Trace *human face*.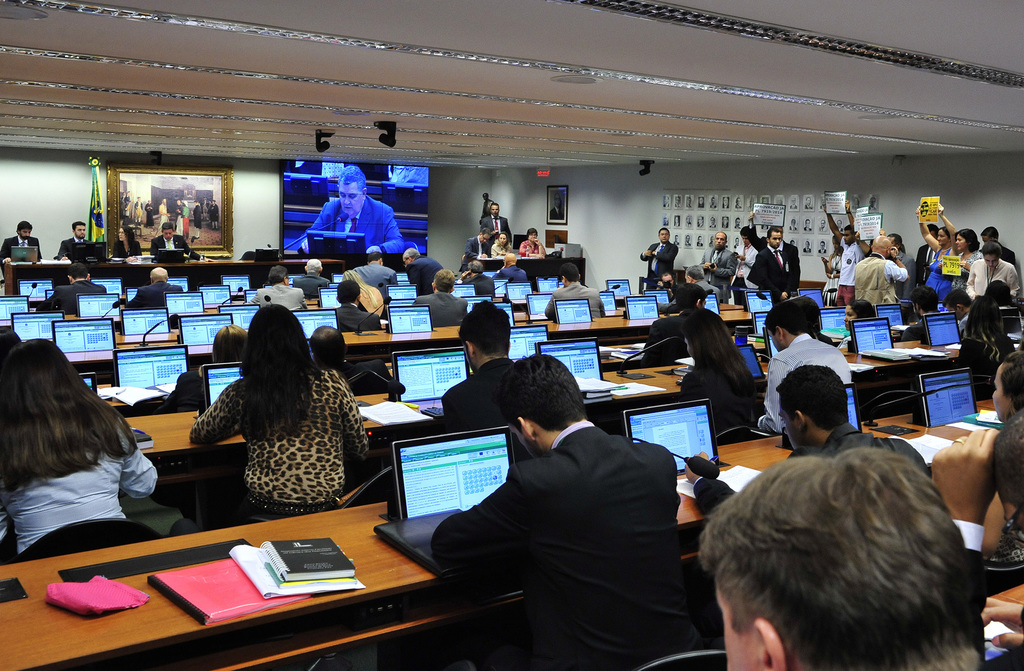
Traced to bbox=[70, 218, 85, 239].
